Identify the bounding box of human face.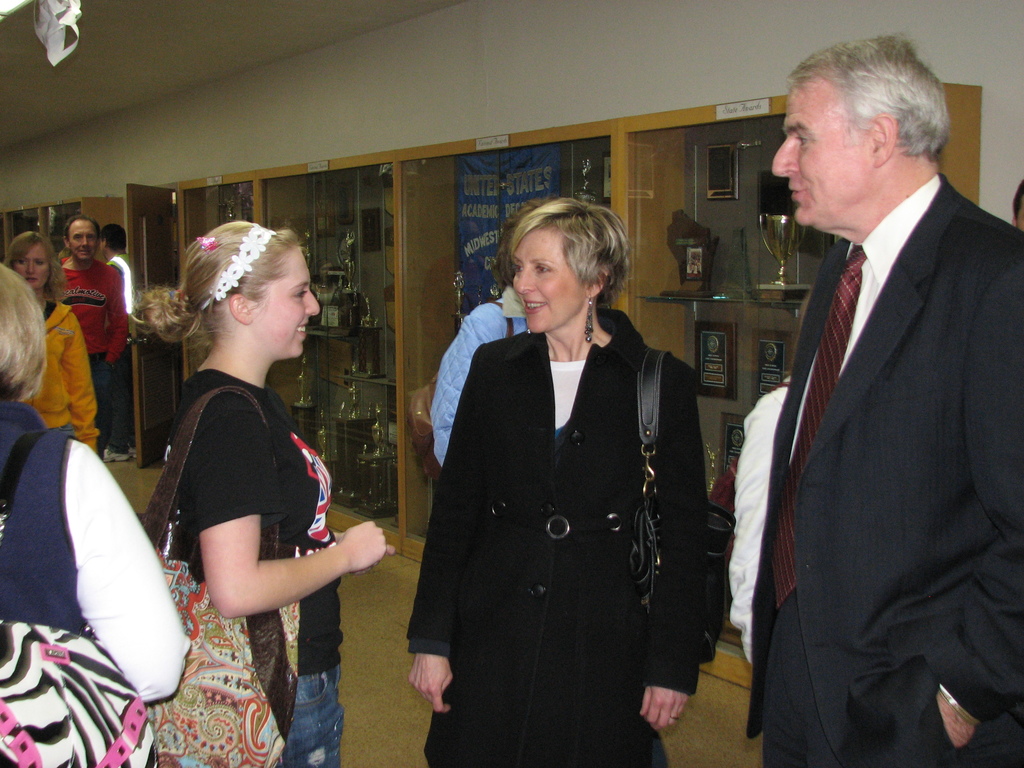
x1=768, y1=87, x2=878, y2=226.
